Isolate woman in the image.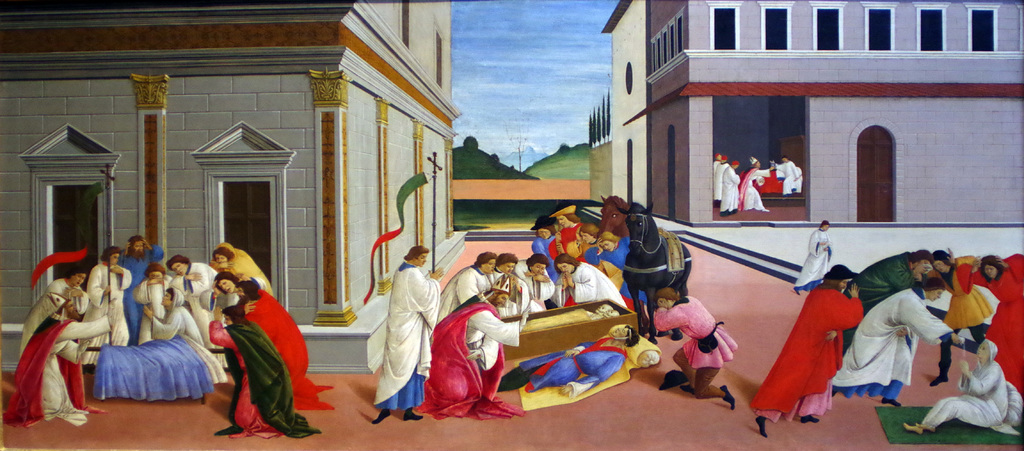
Isolated region: [x1=596, y1=228, x2=623, y2=287].
